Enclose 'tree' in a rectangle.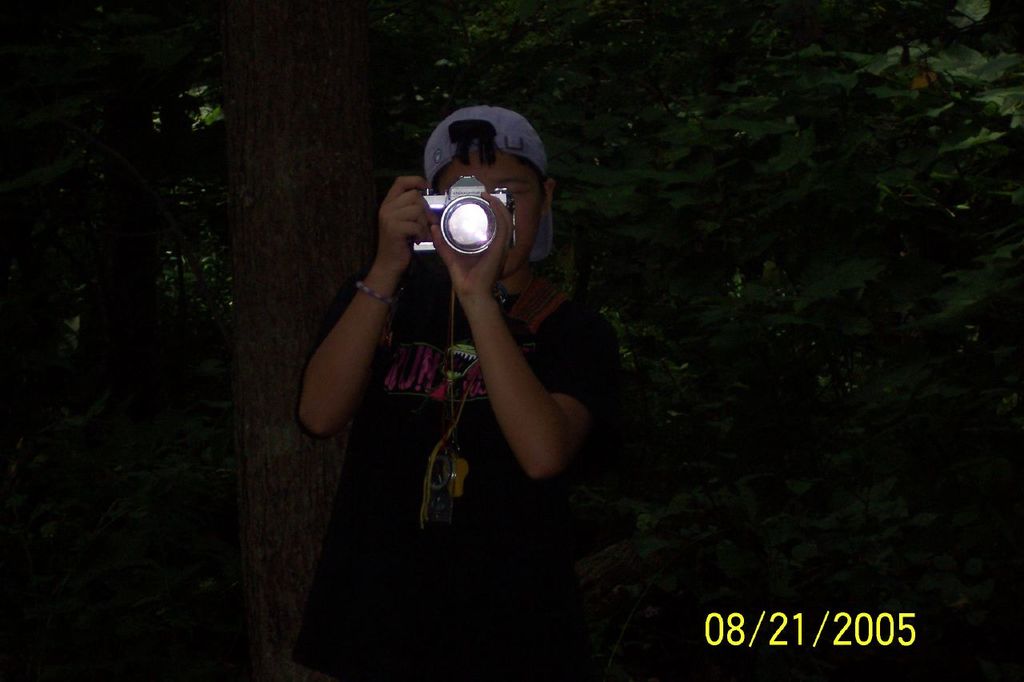
0 0 1023 681.
